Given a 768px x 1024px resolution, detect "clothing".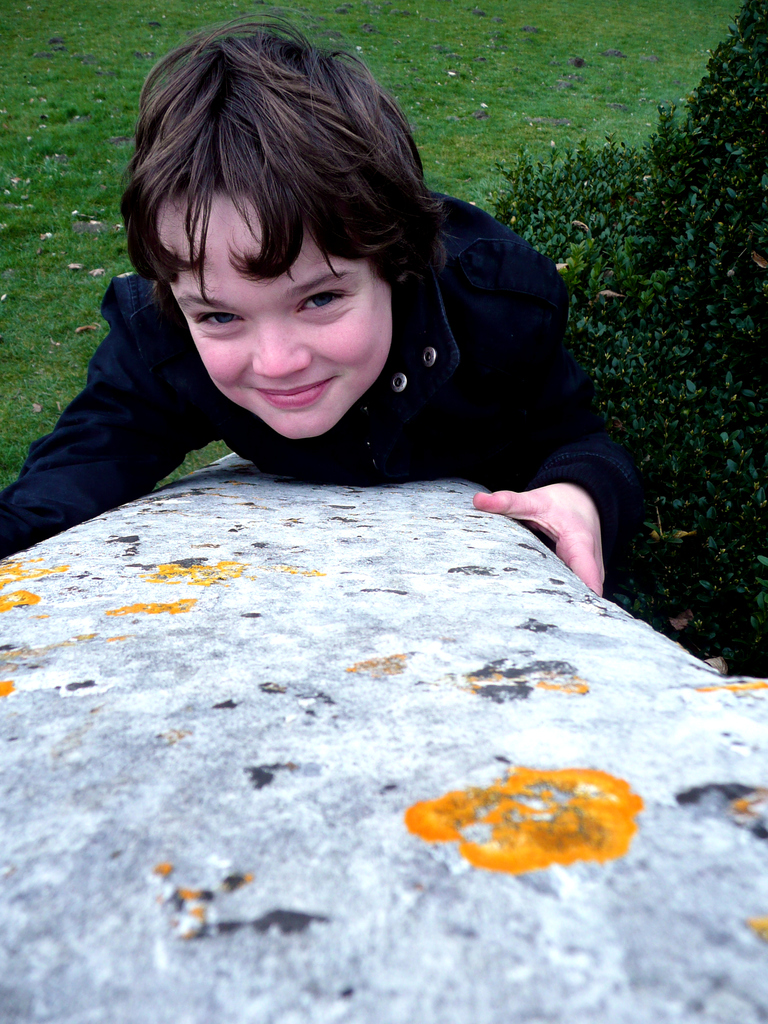
bbox=[45, 170, 556, 501].
